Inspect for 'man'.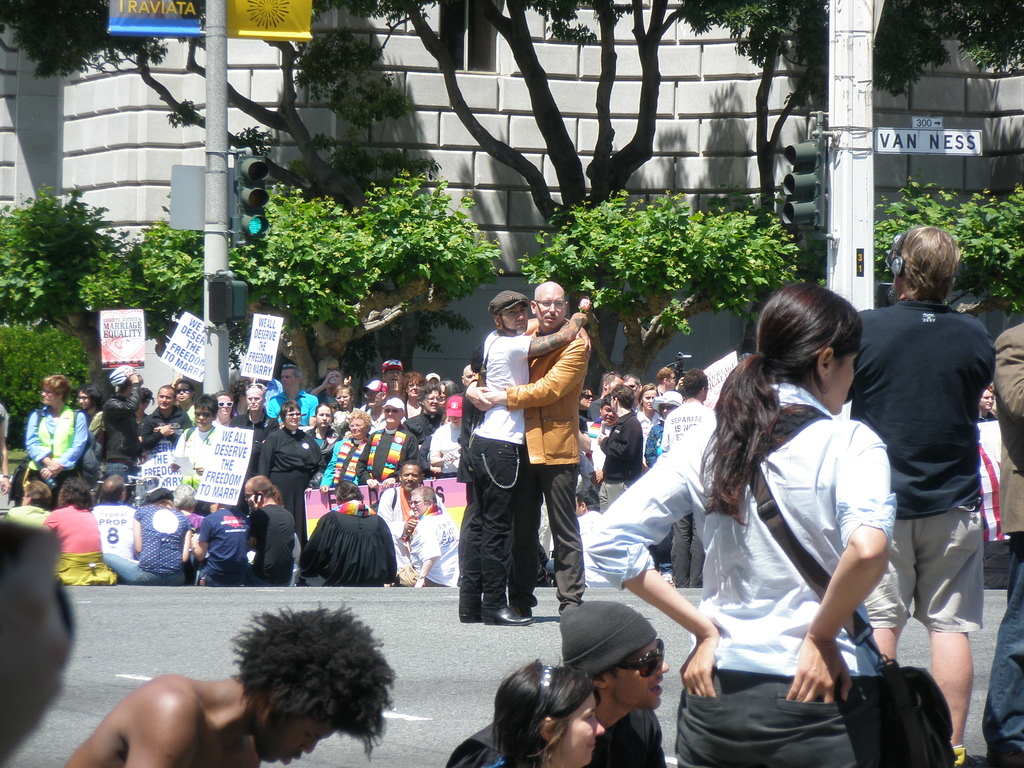
Inspection: Rect(228, 383, 277, 521).
